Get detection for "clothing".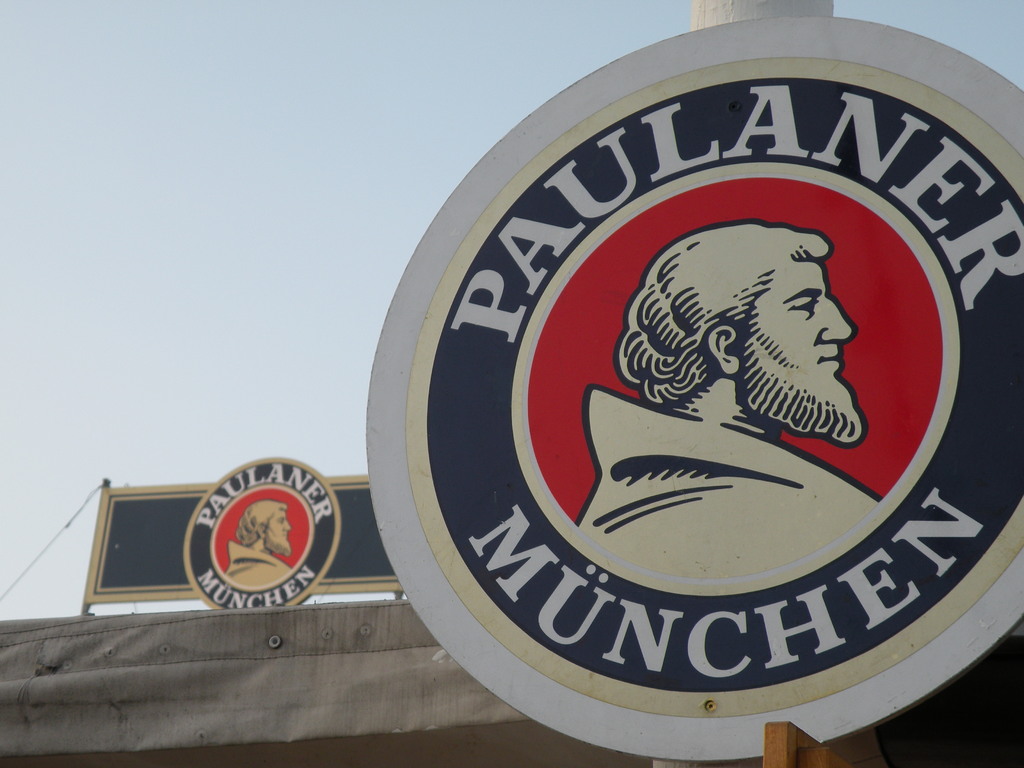
Detection: BBox(575, 385, 878, 583).
